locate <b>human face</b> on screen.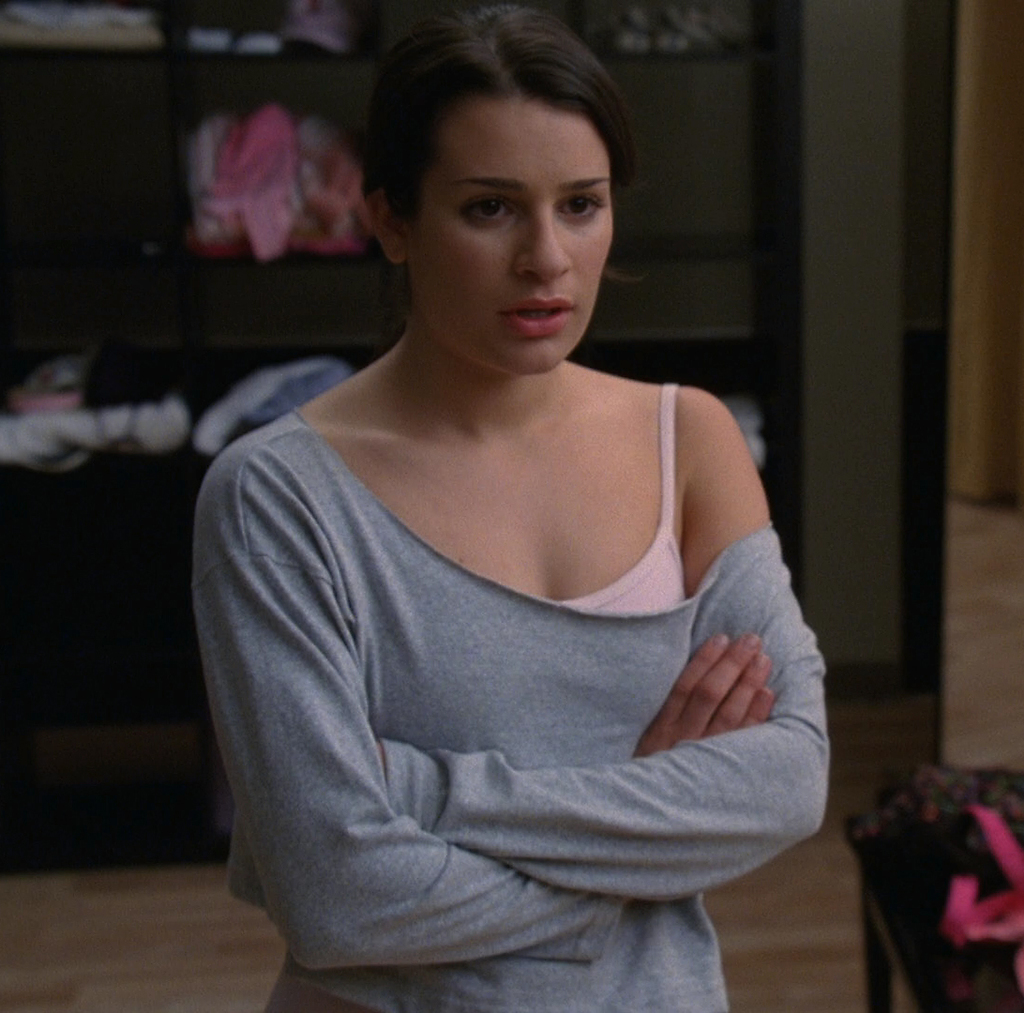
On screen at [left=406, top=109, right=614, bottom=373].
